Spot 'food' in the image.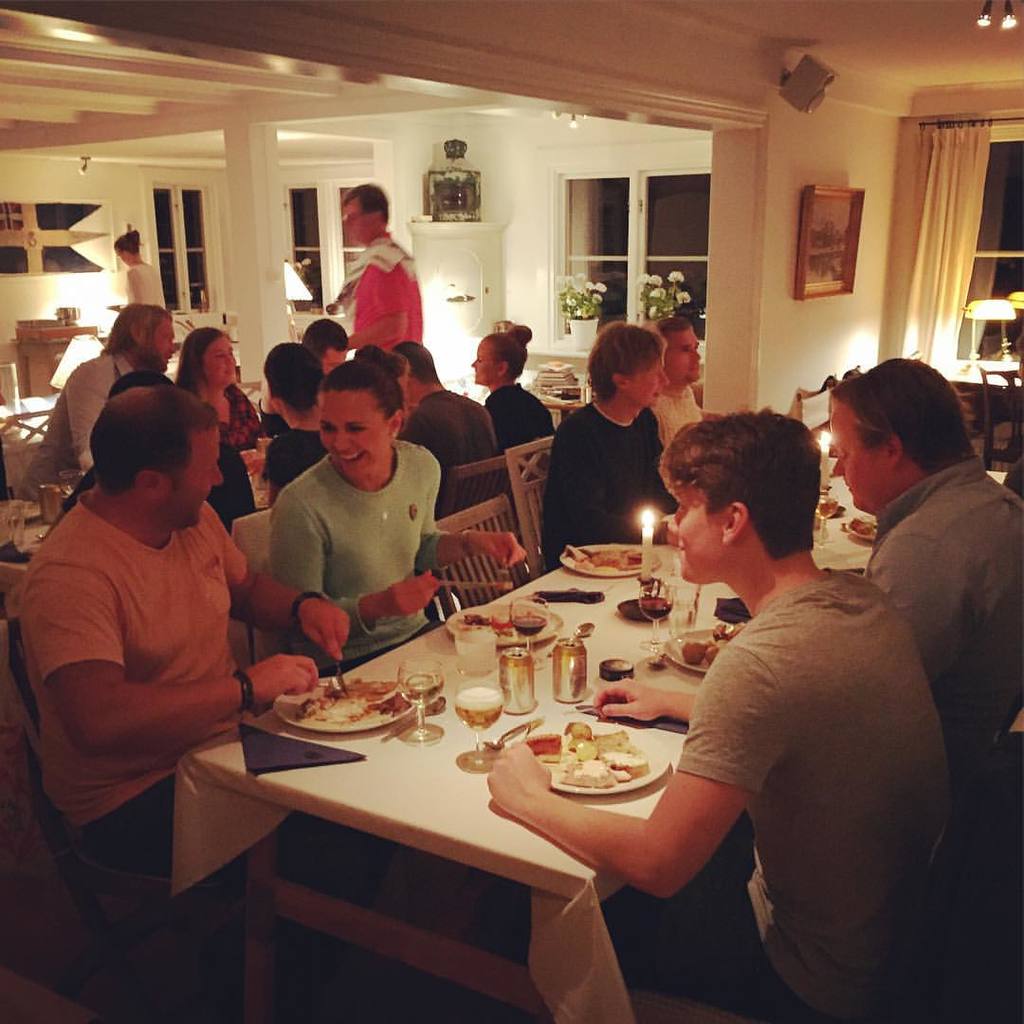
'food' found at {"x1": 843, "y1": 515, "x2": 877, "y2": 539}.
